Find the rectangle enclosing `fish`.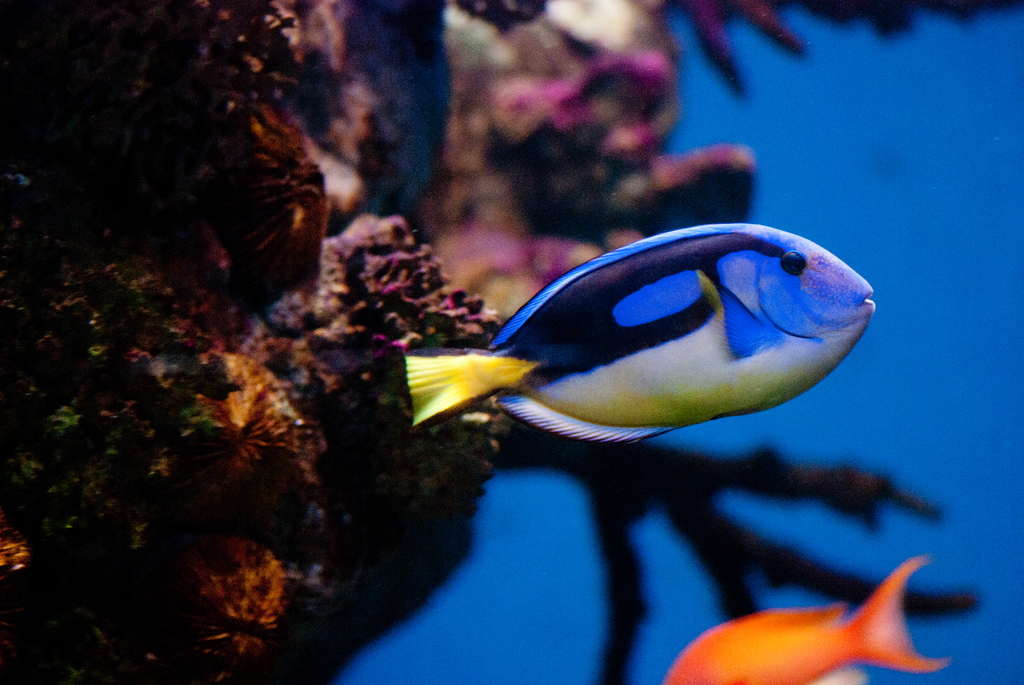
385/217/860/482.
